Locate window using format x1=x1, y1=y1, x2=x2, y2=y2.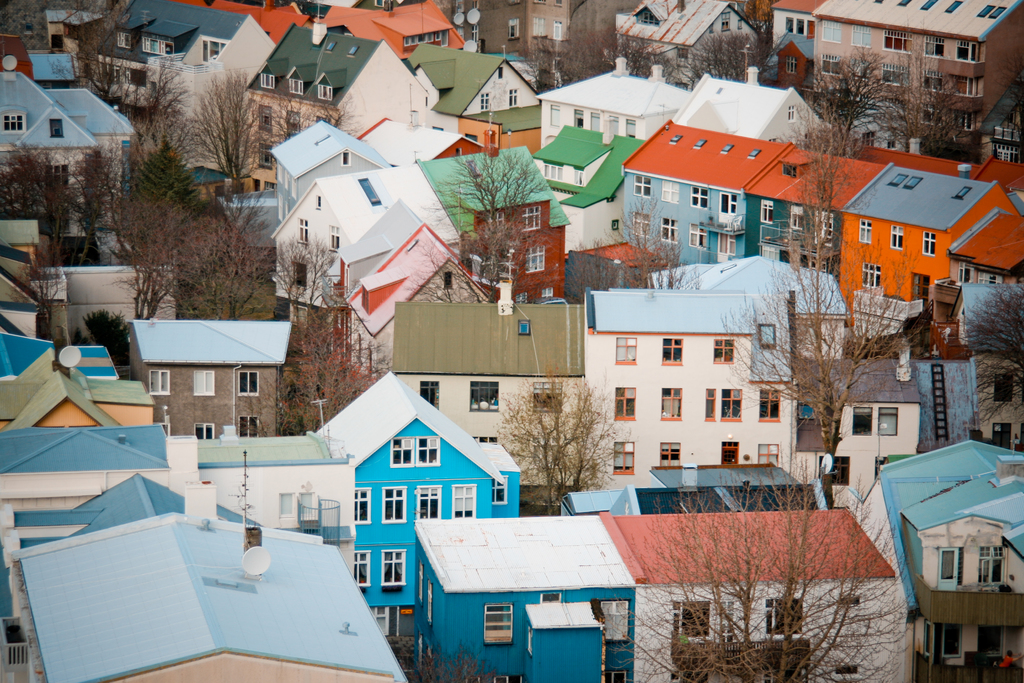
x1=403, y1=236, x2=416, y2=257.
